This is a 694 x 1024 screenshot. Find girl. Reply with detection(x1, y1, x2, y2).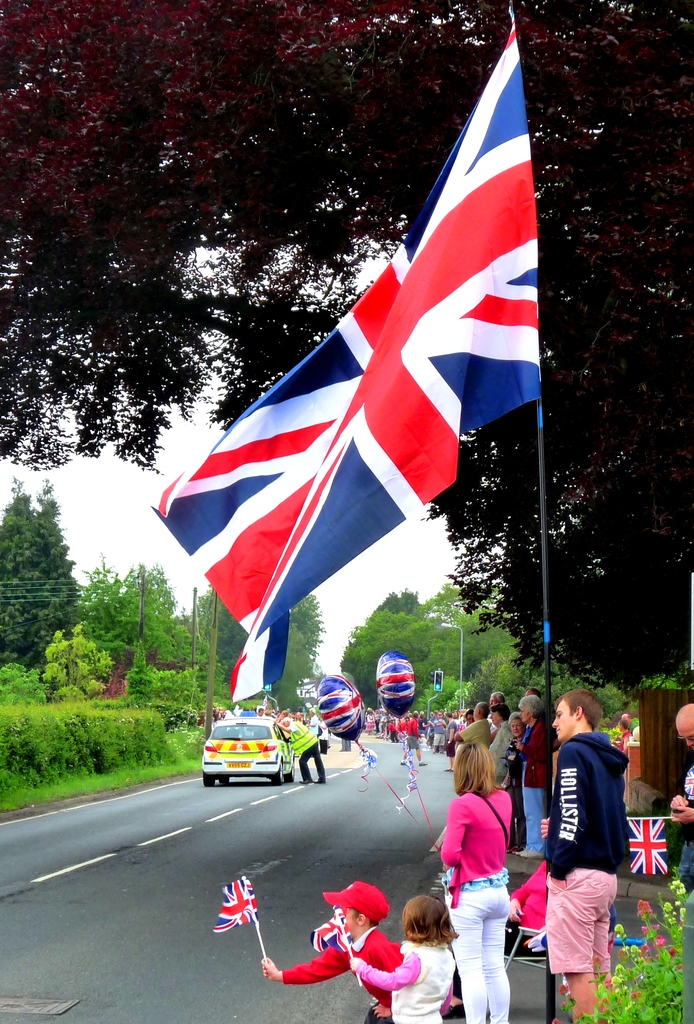
detection(345, 894, 457, 1023).
